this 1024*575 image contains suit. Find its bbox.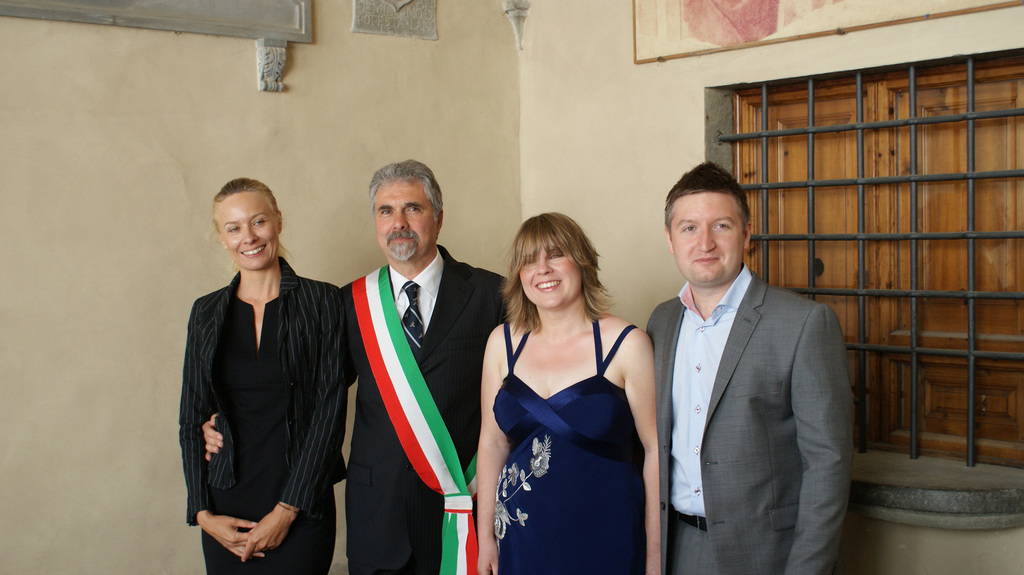
left=334, top=243, right=517, bottom=574.
